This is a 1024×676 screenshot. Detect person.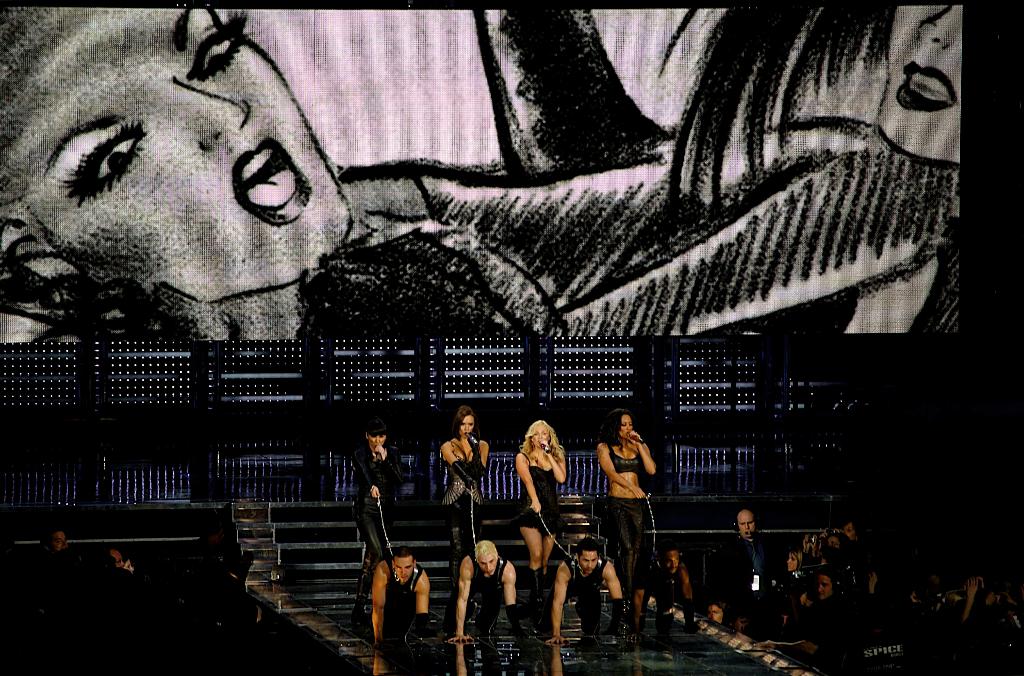
box(438, 405, 483, 569).
